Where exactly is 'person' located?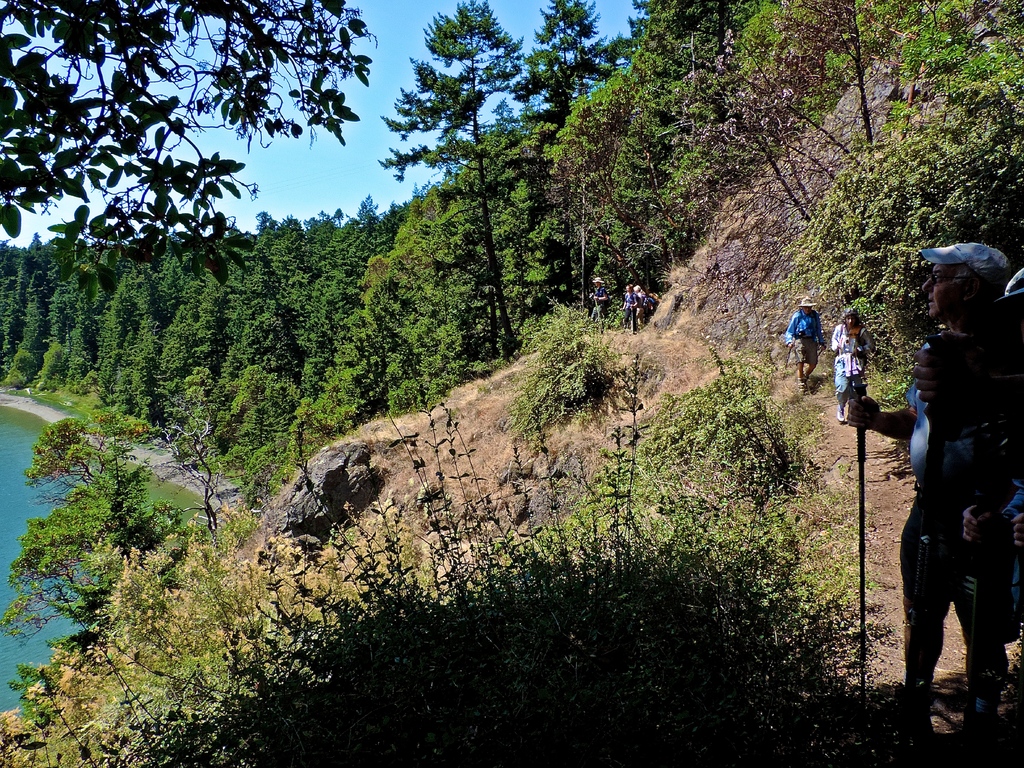
Its bounding box is box(828, 312, 876, 404).
